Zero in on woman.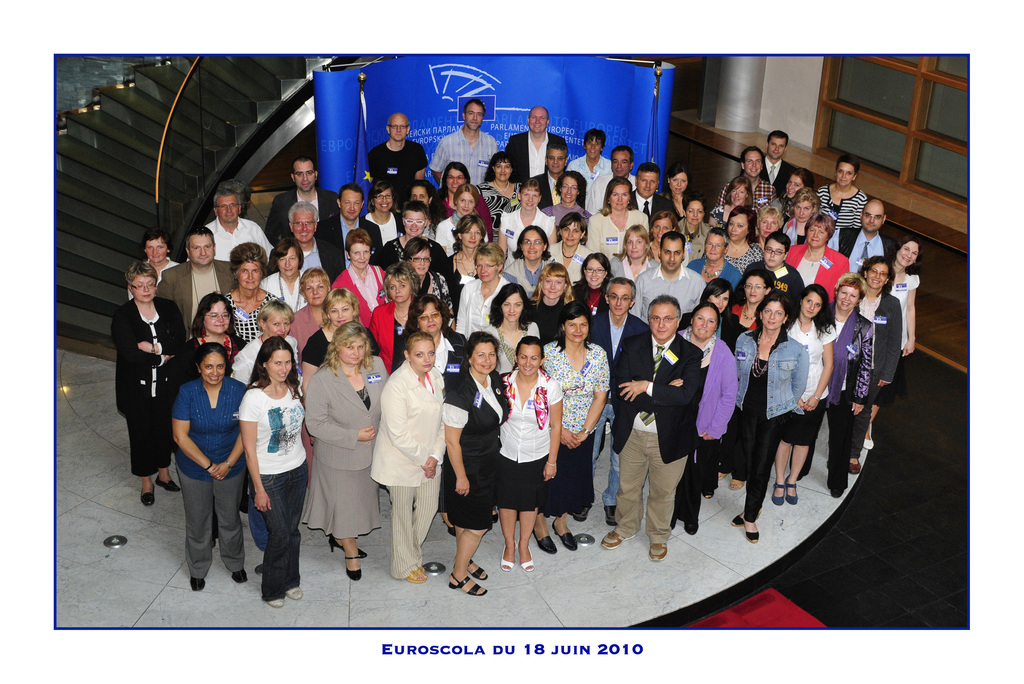
Zeroed in: box=[722, 204, 766, 266].
